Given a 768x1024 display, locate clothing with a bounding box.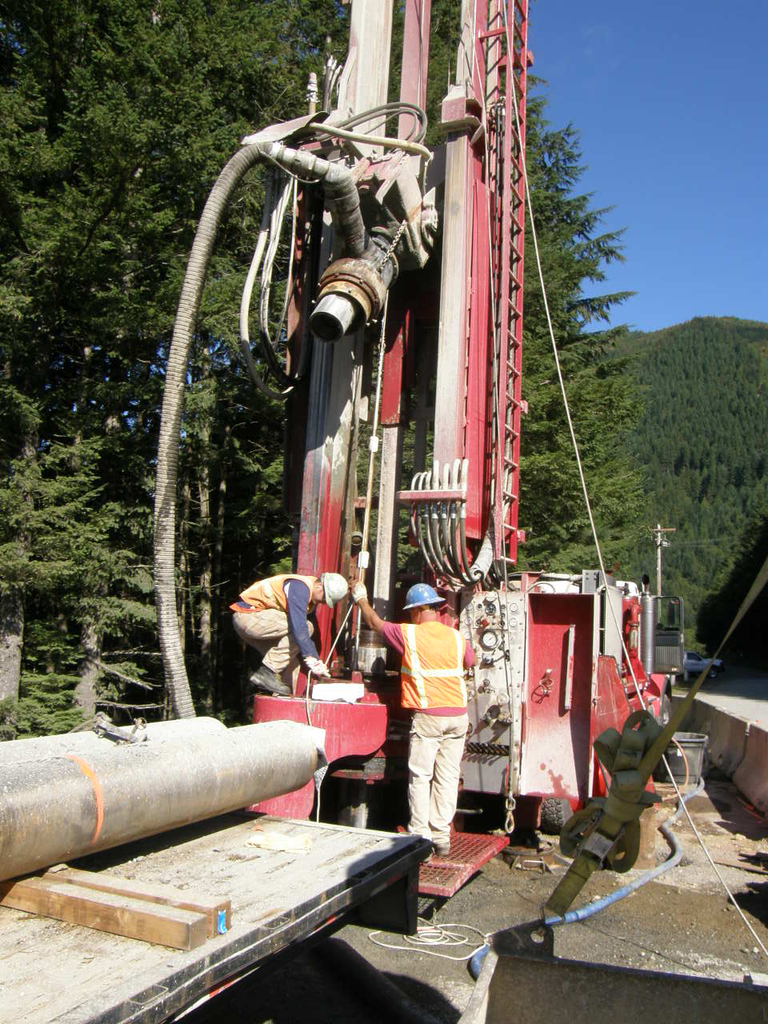
Located: <bbox>234, 572, 326, 676</bbox>.
